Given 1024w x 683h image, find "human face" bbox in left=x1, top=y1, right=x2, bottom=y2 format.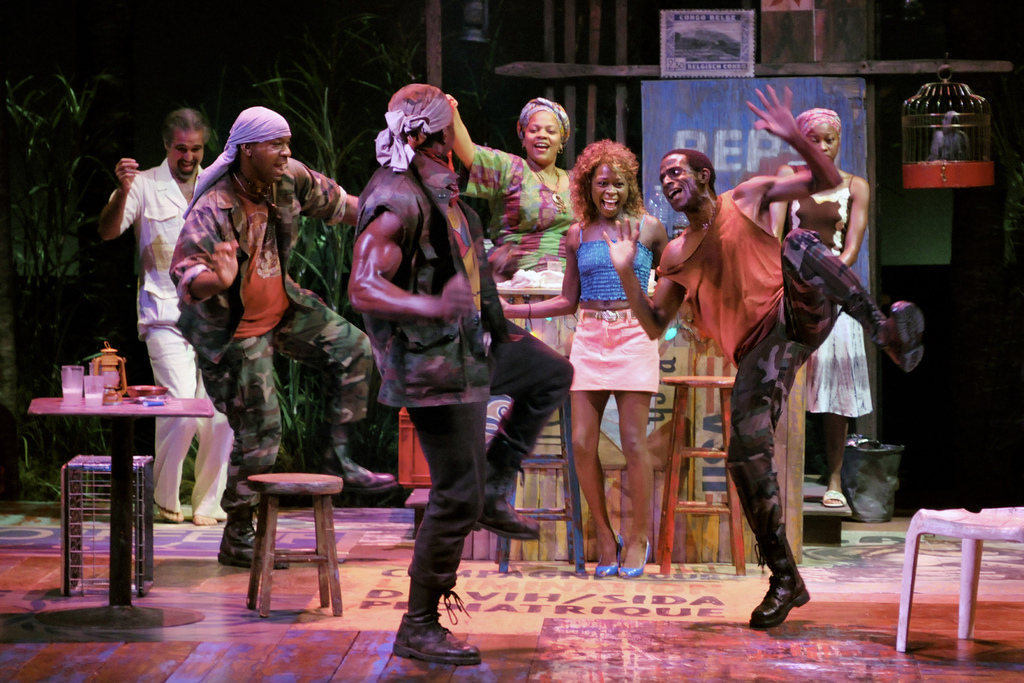
left=659, top=151, right=700, bottom=214.
